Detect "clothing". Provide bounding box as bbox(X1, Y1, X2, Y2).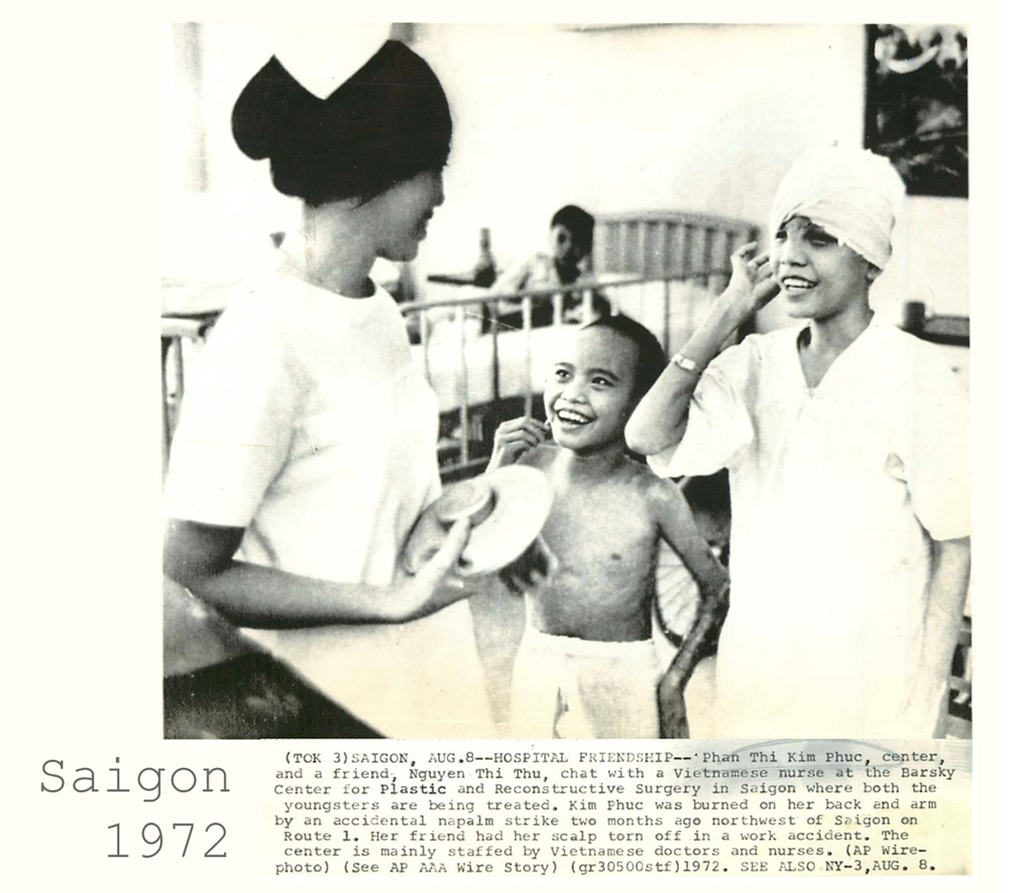
bbox(503, 622, 661, 742).
